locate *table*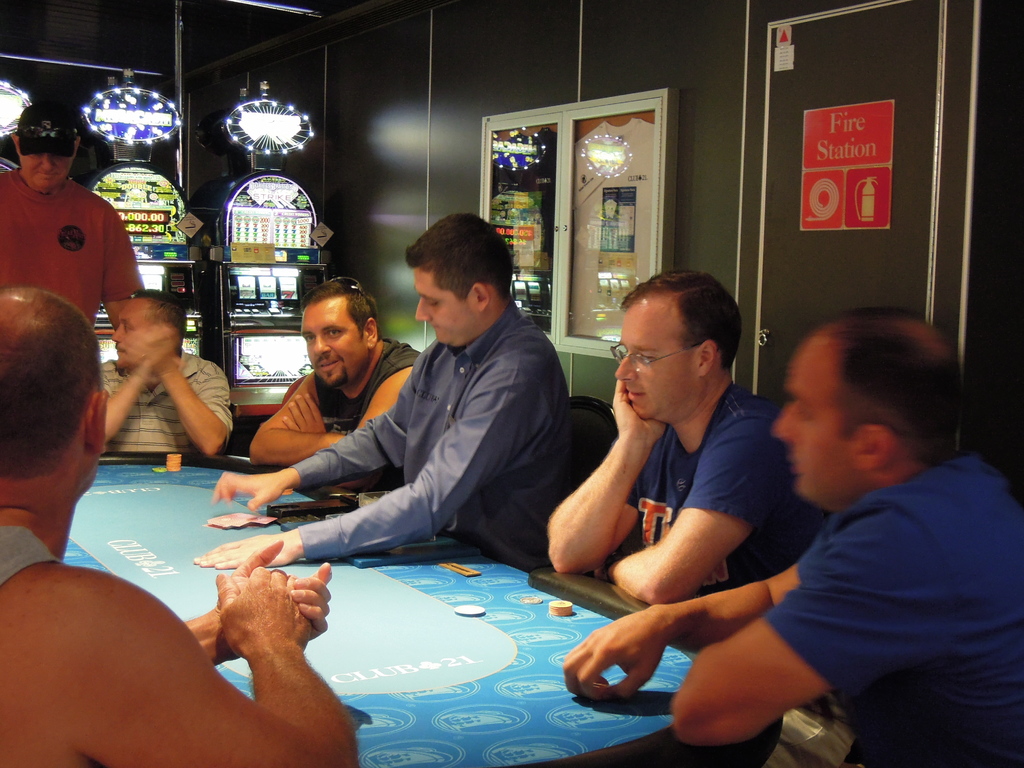
x1=63 y1=450 x2=776 y2=766
